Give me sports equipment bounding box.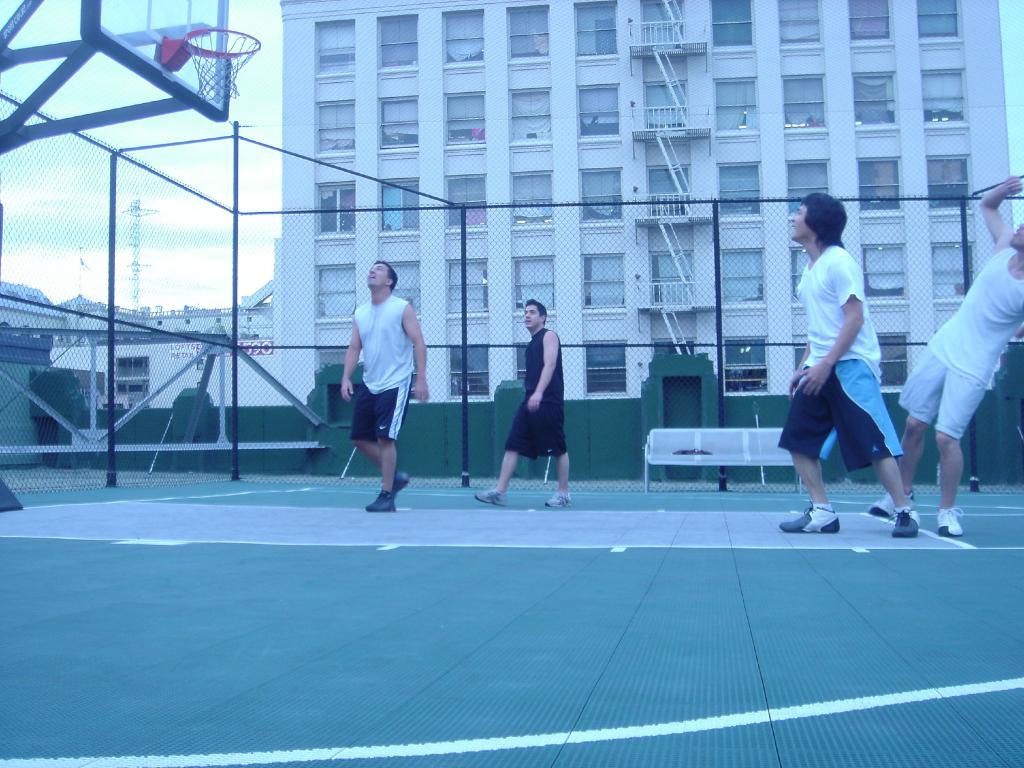
left=392, top=470, right=411, bottom=493.
